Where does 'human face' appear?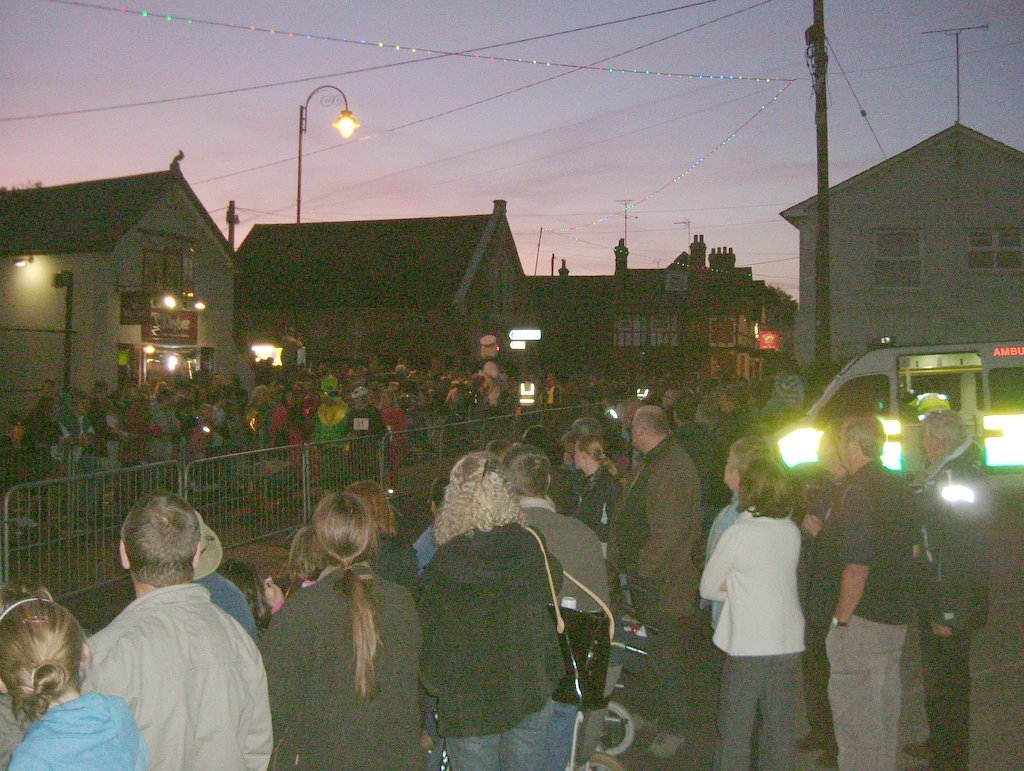
Appears at [x1=571, y1=437, x2=596, y2=472].
